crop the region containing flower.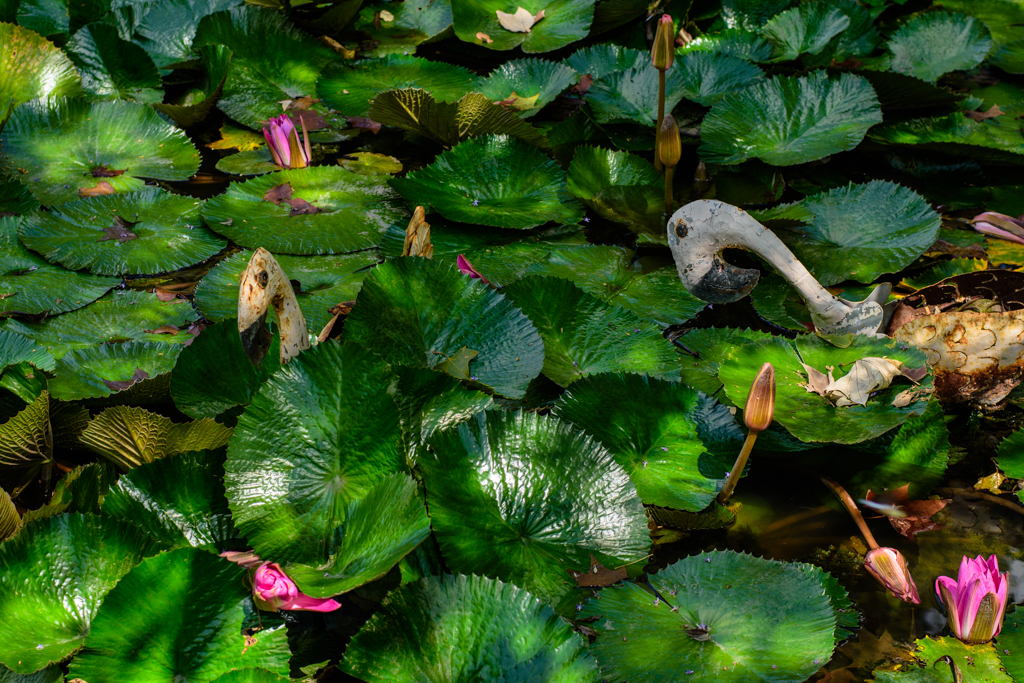
Crop region: 249, 560, 339, 615.
